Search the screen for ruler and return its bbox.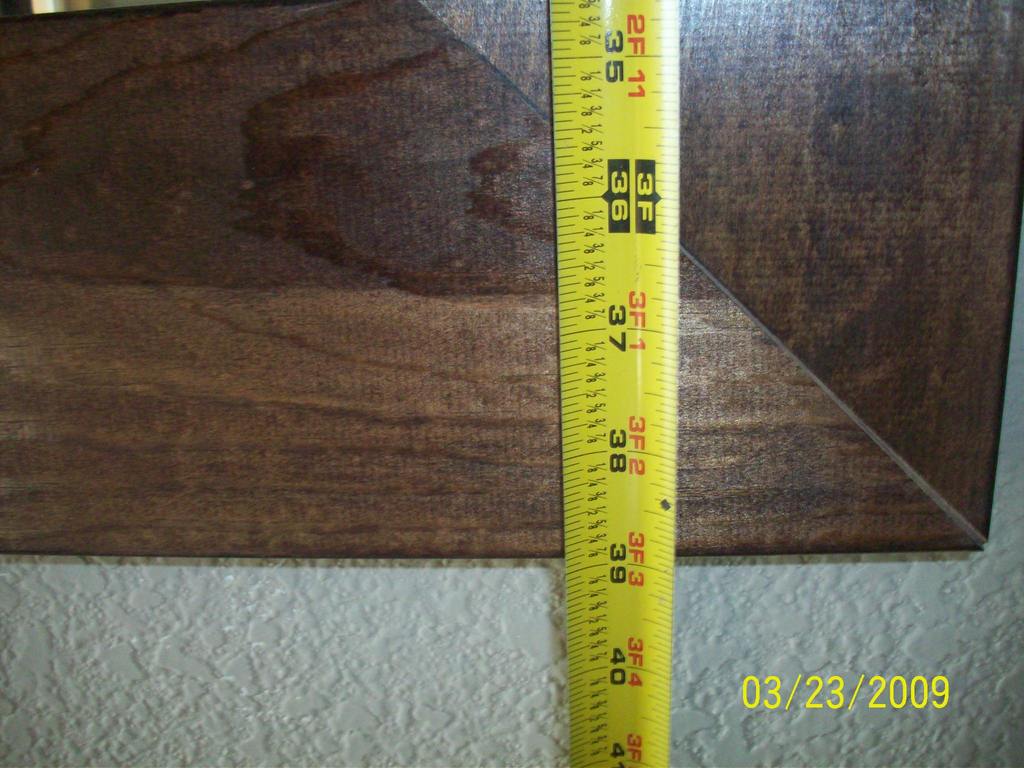
Found: crop(550, 0, 678, 767).
